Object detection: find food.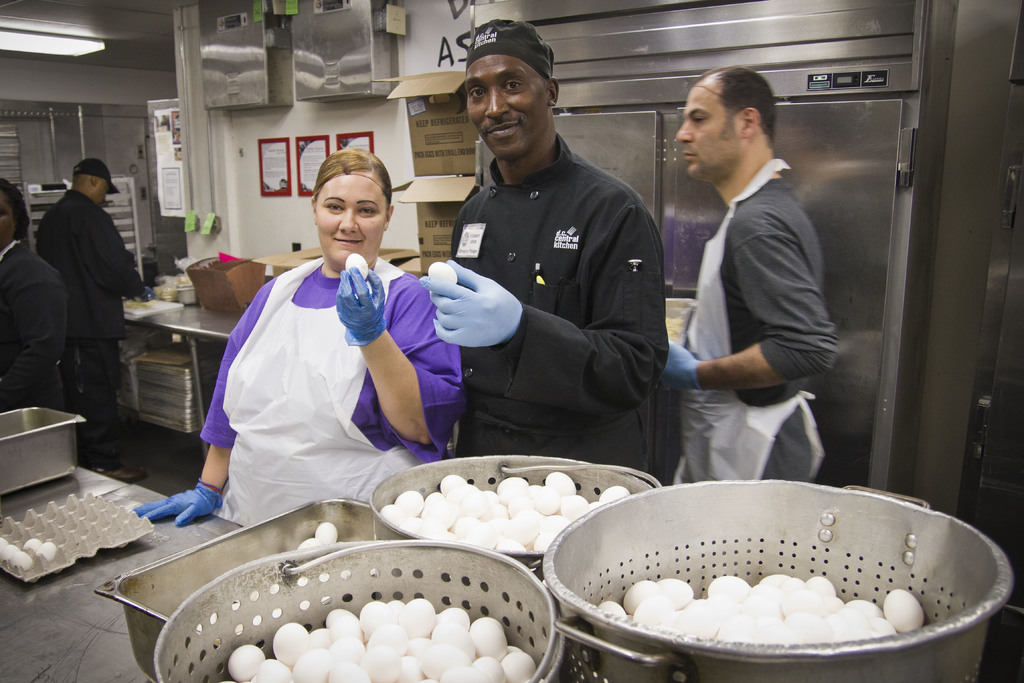
box(10, 548, 34, 572).
